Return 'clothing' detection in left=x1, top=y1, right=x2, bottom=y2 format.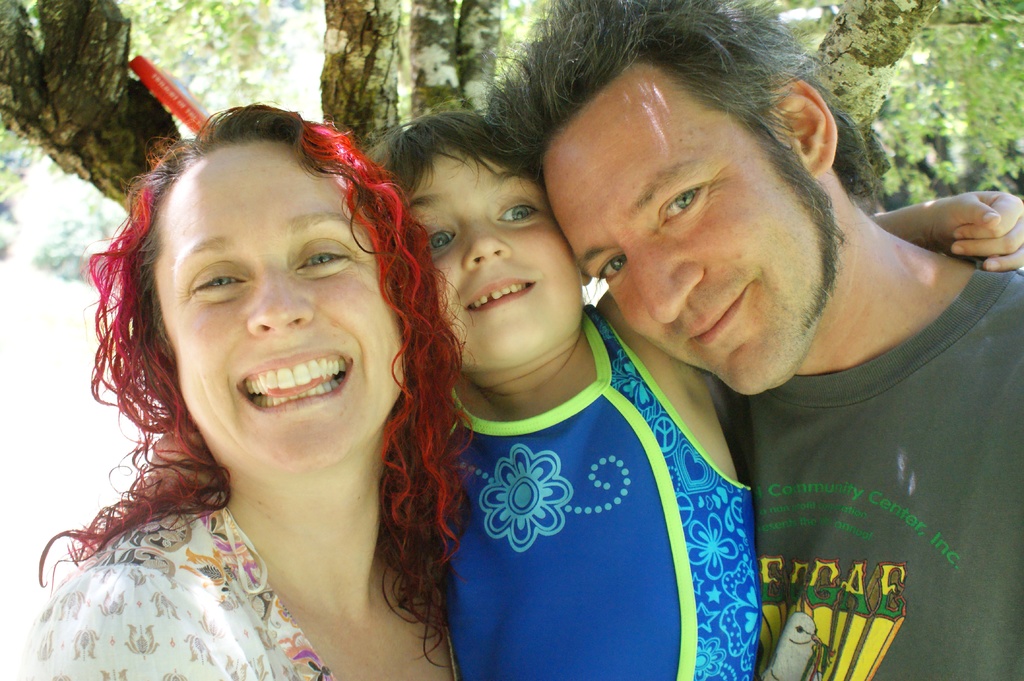
left=7, top=481, right=461, bottom=680.
